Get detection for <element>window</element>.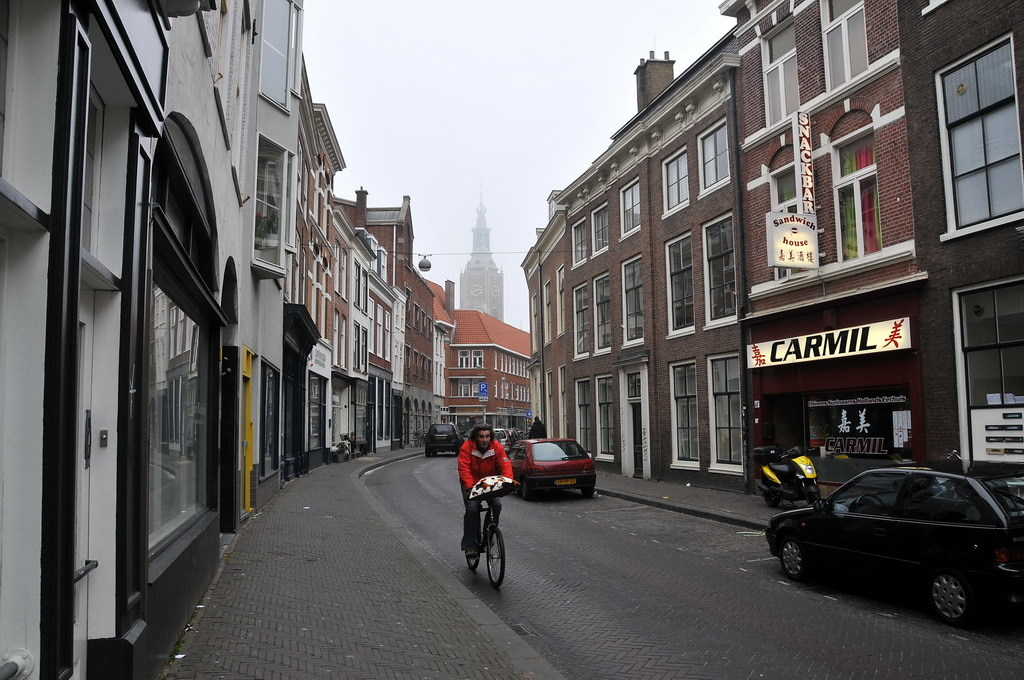
Detection: region(816, 0, 869, 90).
